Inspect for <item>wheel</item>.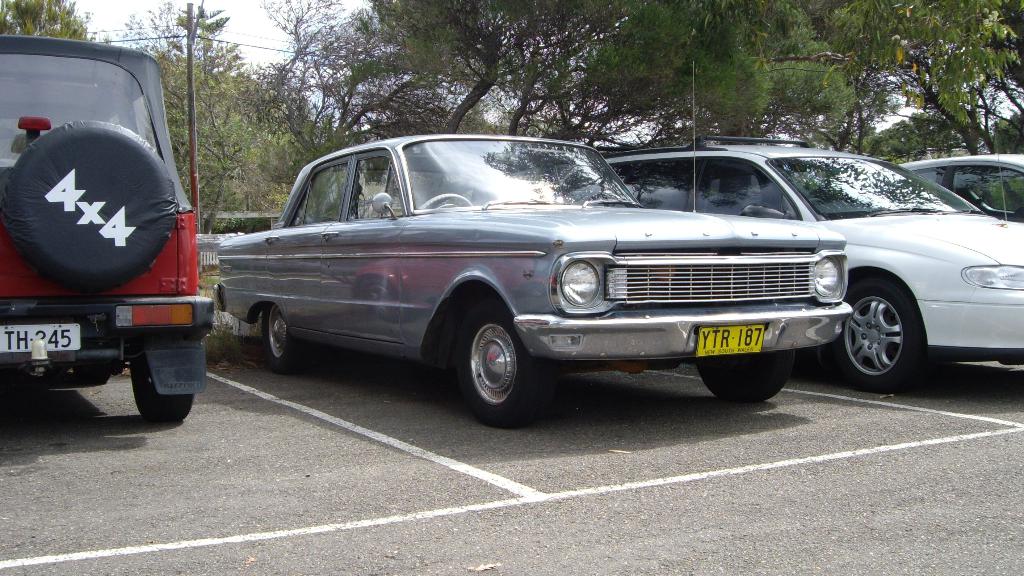
Inspection: 460, 301, 544, 424.
